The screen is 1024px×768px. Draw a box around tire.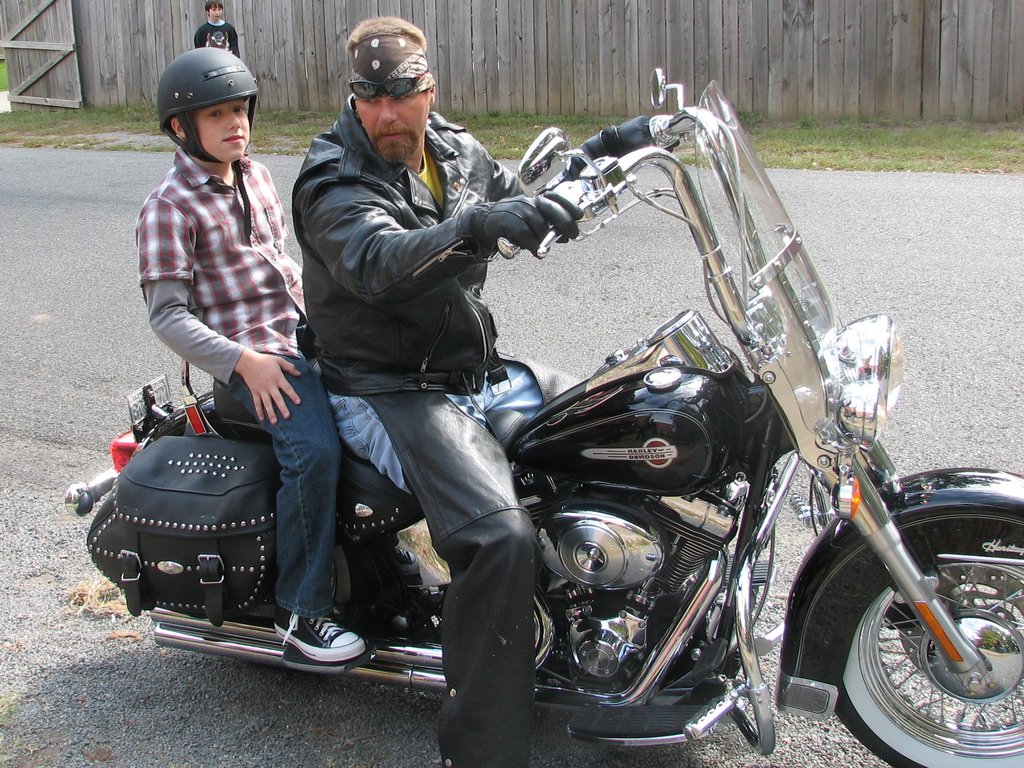
(229, 545, 358, 668).
